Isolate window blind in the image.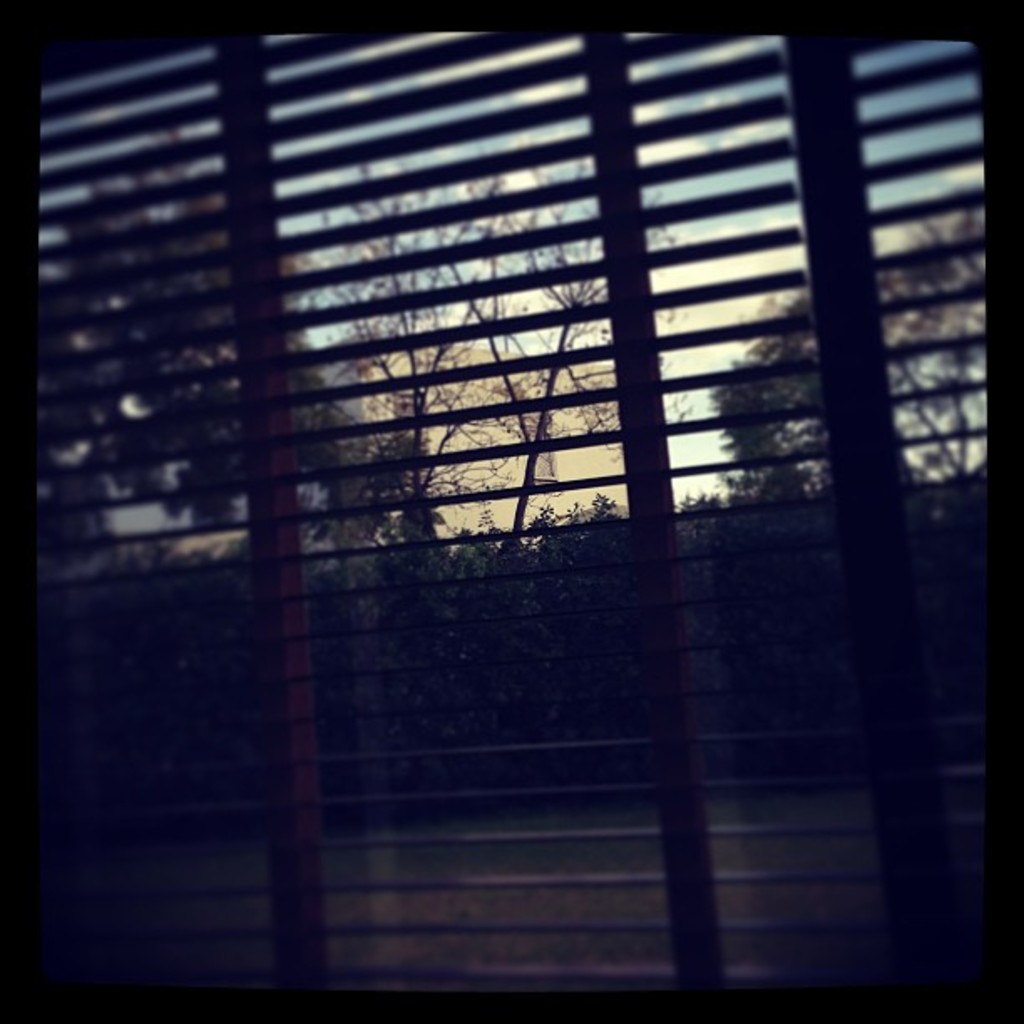
Isolated region: box(0, 0, 1022, 1022).
